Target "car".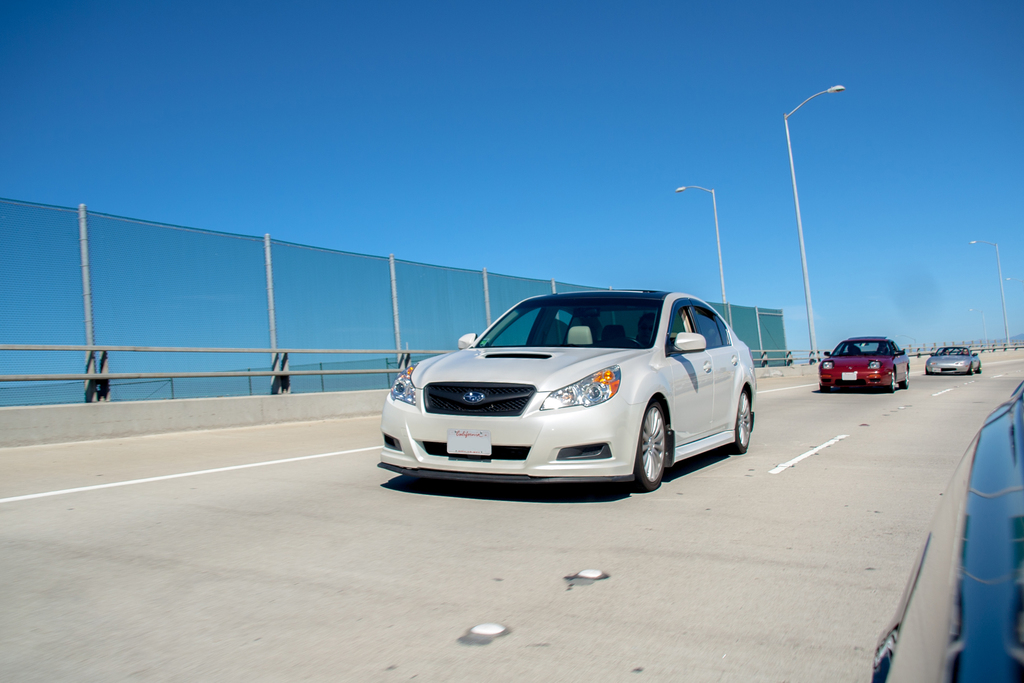
Target region: (left=367, top=283, right=771, bottom=499).
